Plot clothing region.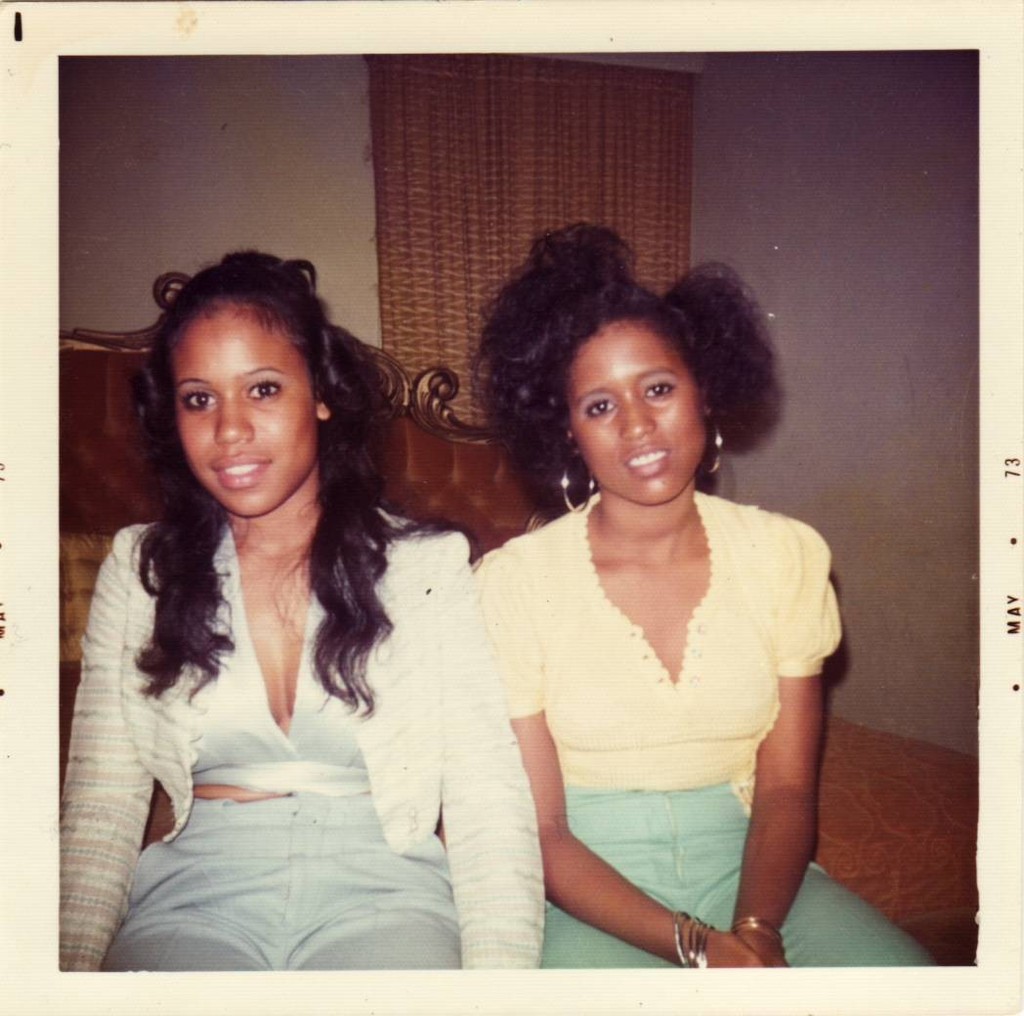
Plotted at locate(483, 469, 817, 952).
